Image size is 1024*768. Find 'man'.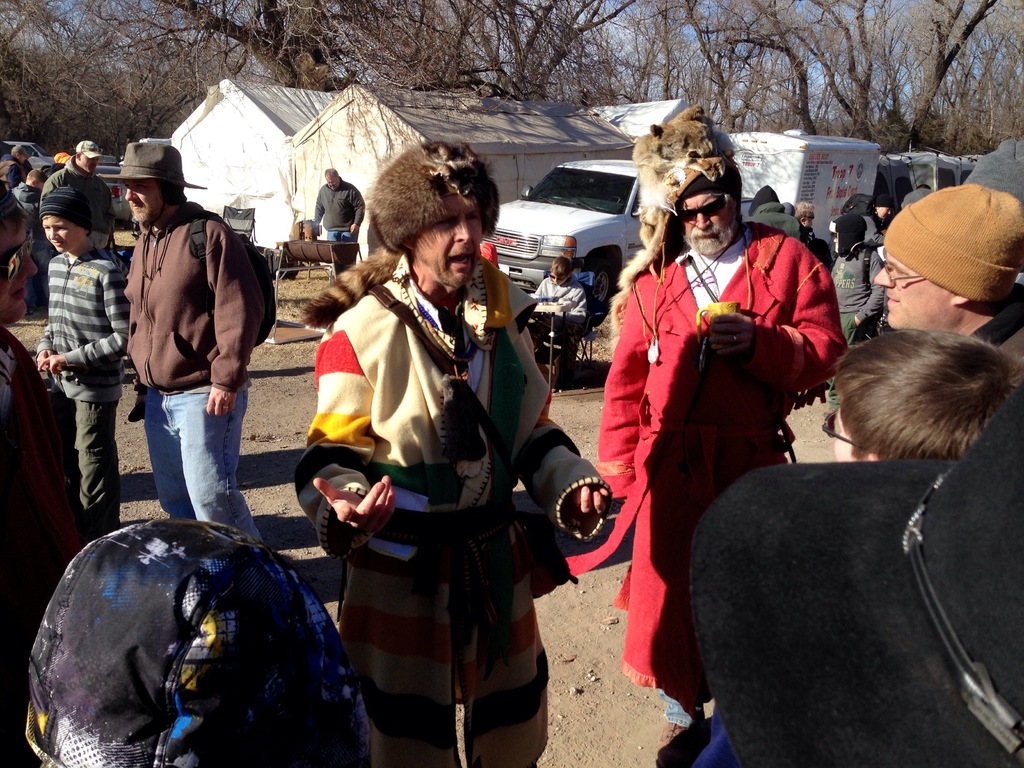
region(0, 183, 76, 712).
